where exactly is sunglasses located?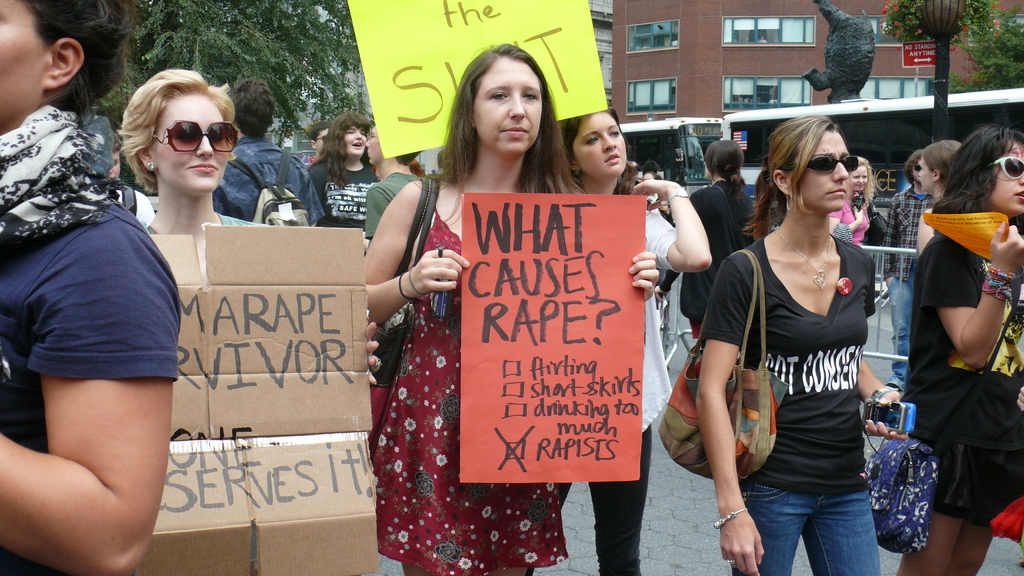
Its bounding box is rect(780, 154, 859, 172).
